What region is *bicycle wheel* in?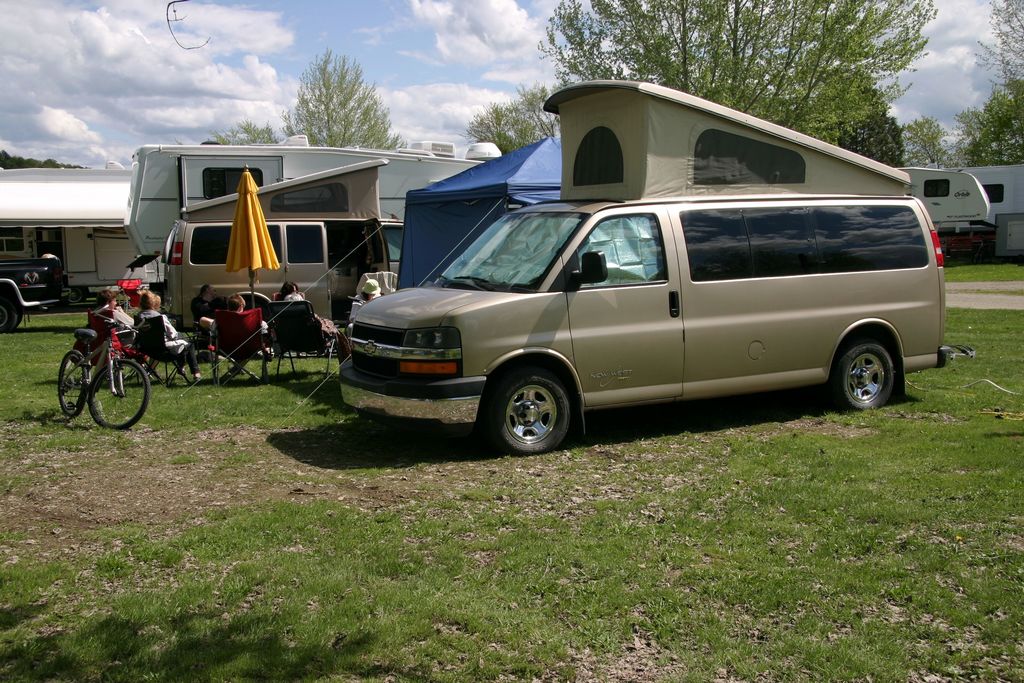
{"x1": 87, "y1": 356, "x2": 152, "y2": 430}.
